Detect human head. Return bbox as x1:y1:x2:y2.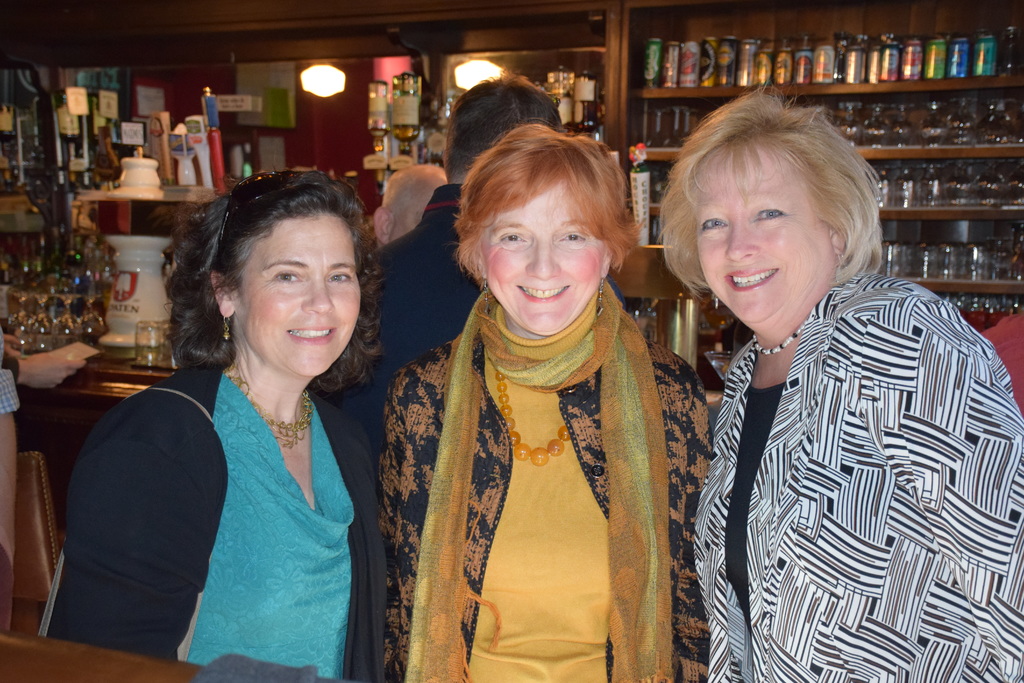
372:162:444:241.
